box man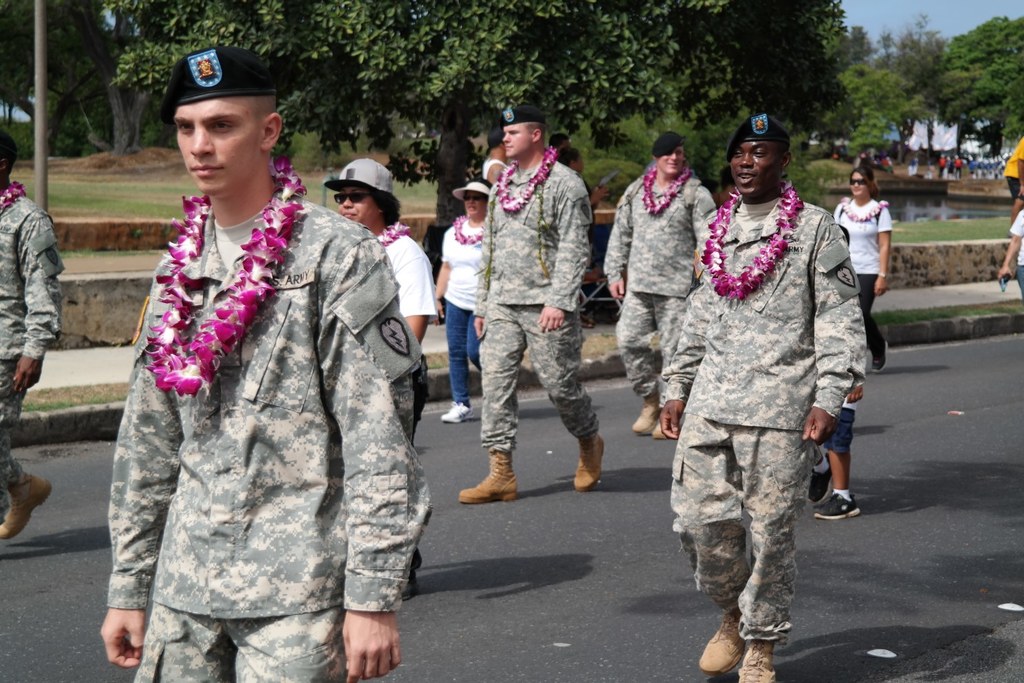
(x1=548, y1=131, x2=570, y2=157)
